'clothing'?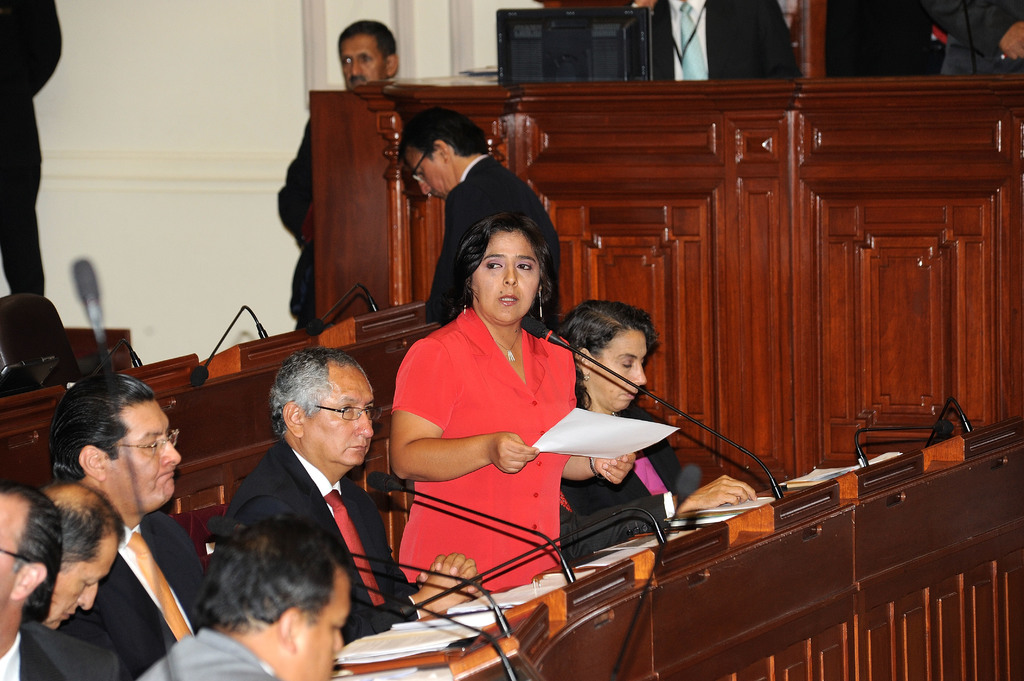
locate(384, 273, 601, 593)
